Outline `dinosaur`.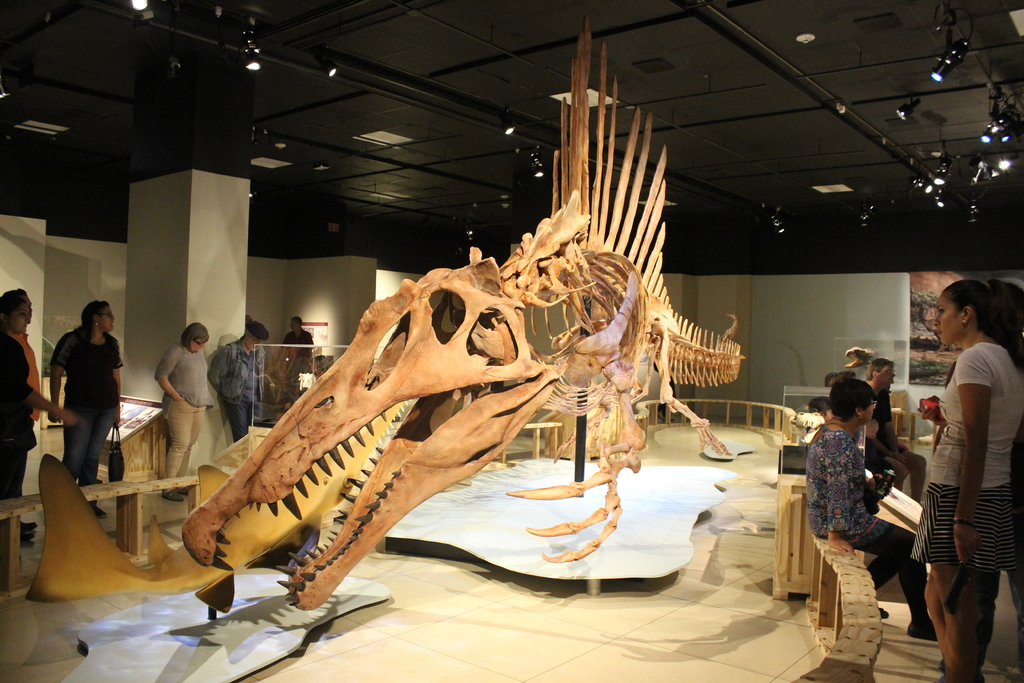
Outline: x1=181, y1=0, x2=748, y2=621.
